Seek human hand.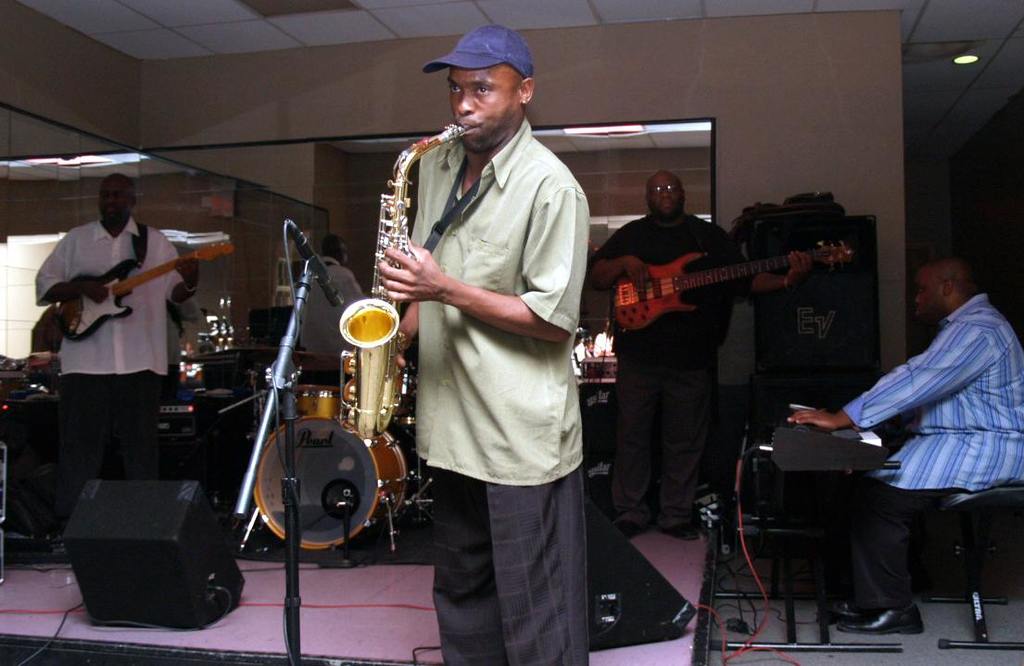
pyautogui.locateOnScreen(369, 239, 454, 308).
